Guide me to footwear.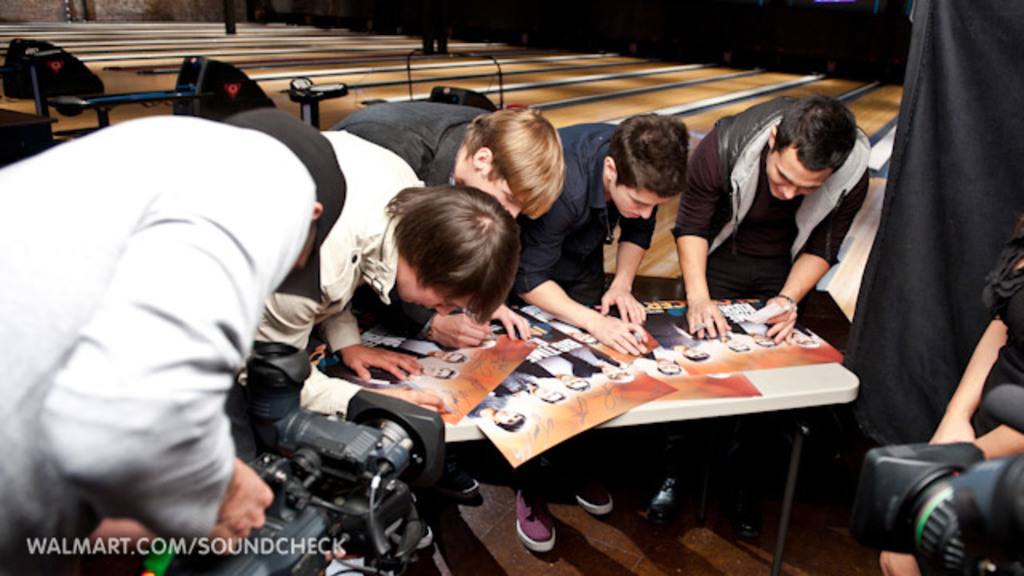
Guidance: [570, 475, 605, 512].
